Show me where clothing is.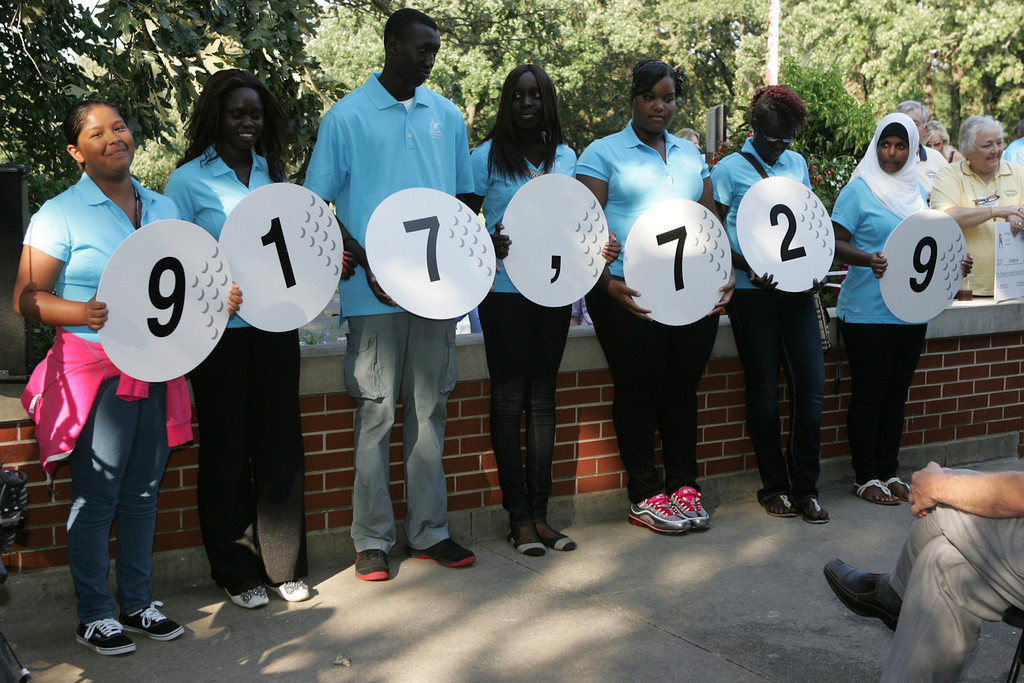
clothing is at 938,157,1023,302.
